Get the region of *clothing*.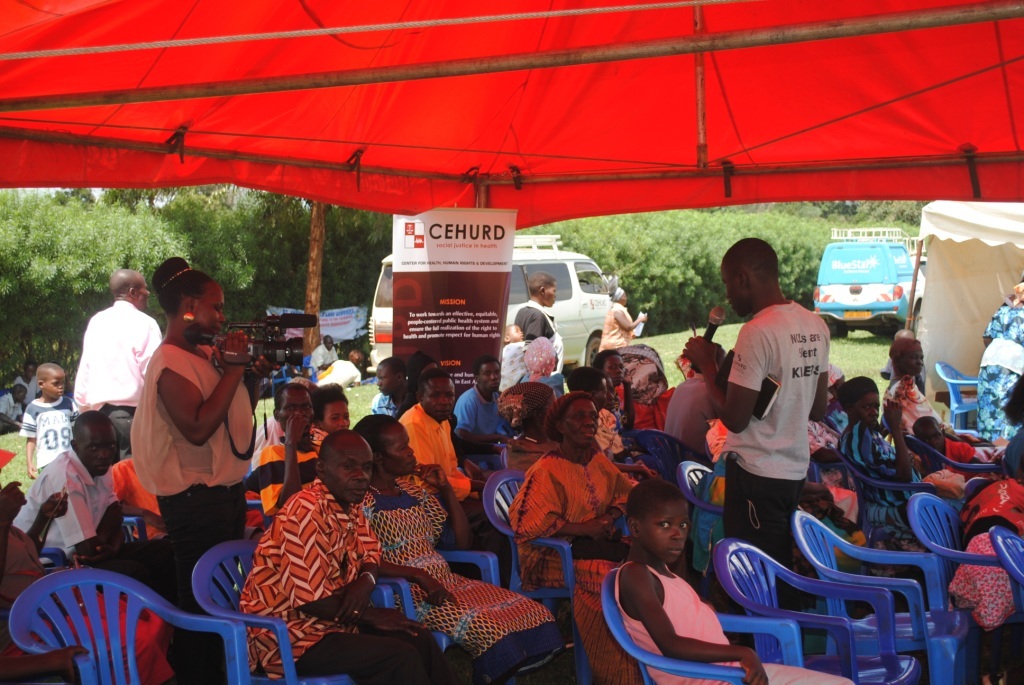
517/305/567/370.
